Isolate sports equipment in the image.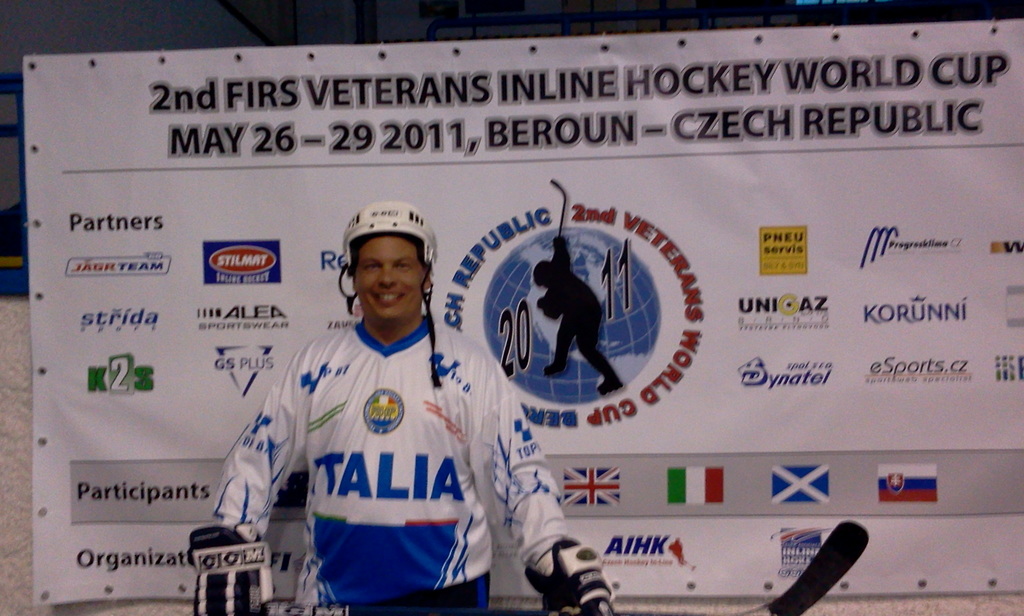
Isolated region: 186,521,278,615.
